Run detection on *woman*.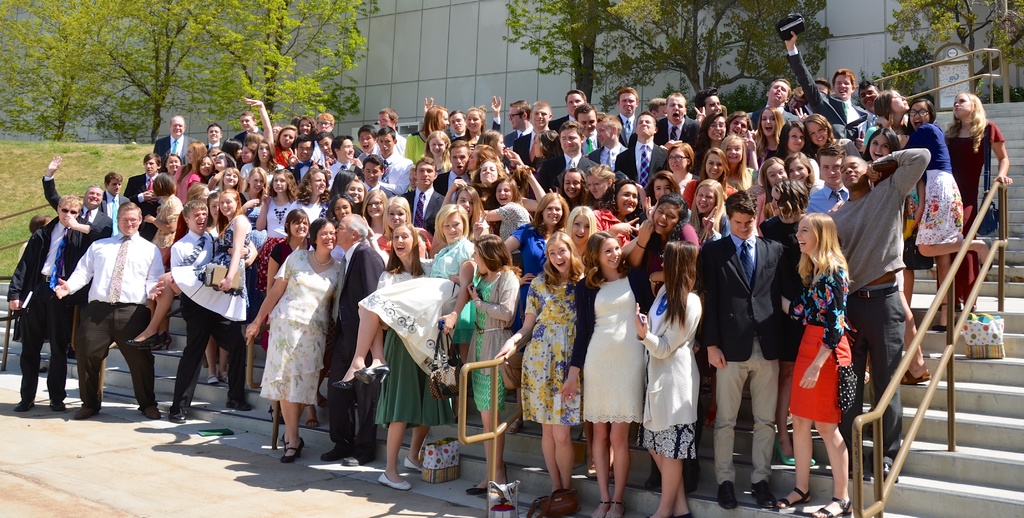
Result: bbox=[182, 158, 217, 196].
